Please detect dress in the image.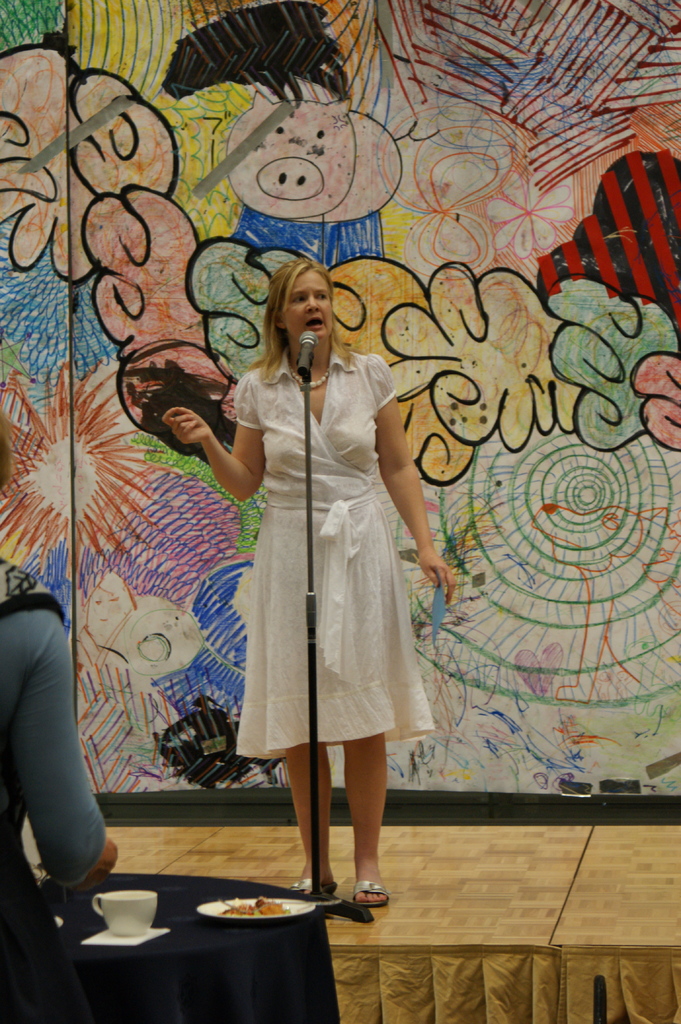
BBox(235, 340, 428, 771).
